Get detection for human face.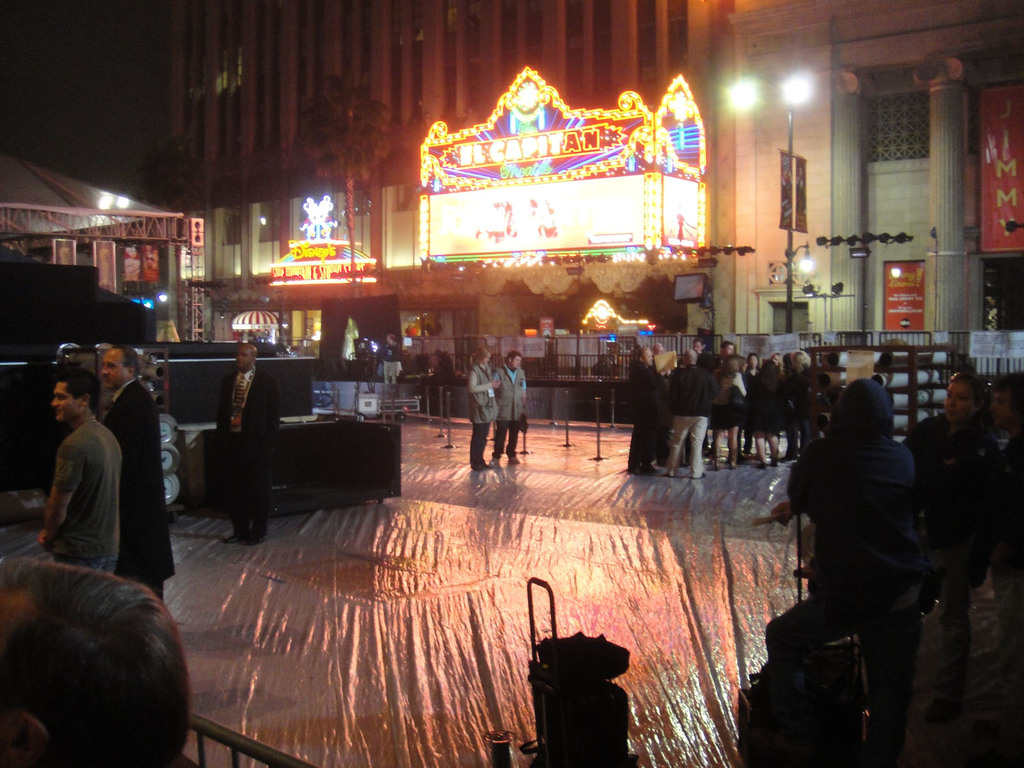
Detection: [x1=639, y1=351, x2=650, y2=365].
